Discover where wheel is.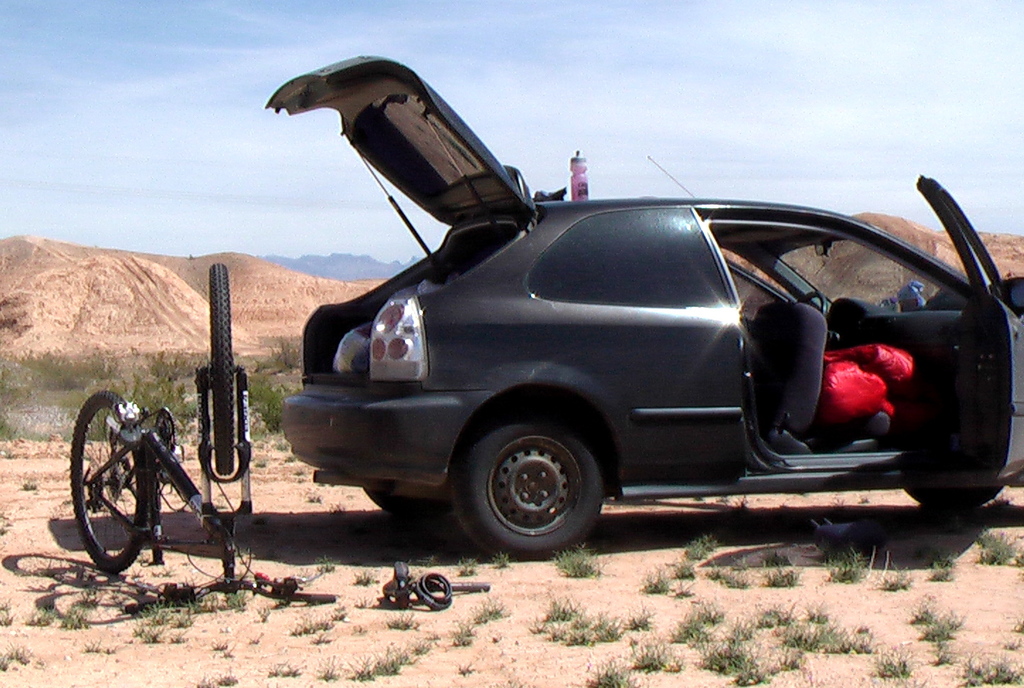
Discovered at bbox(198, 261, 254, 478).
